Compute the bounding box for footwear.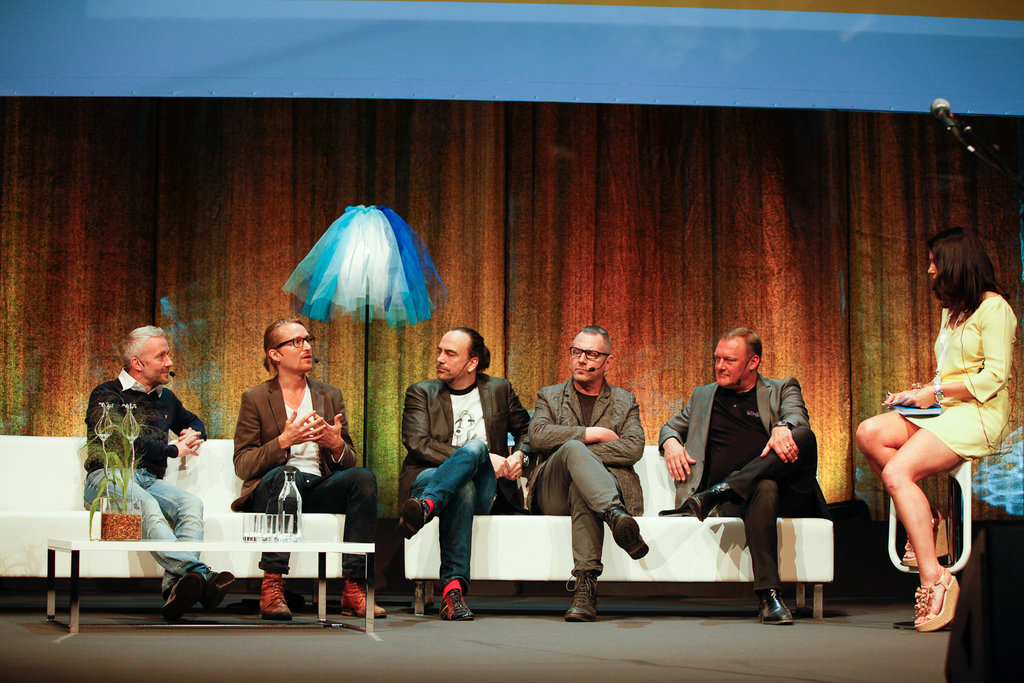
(x1=607, y1=502, x2=648, y2=559).
